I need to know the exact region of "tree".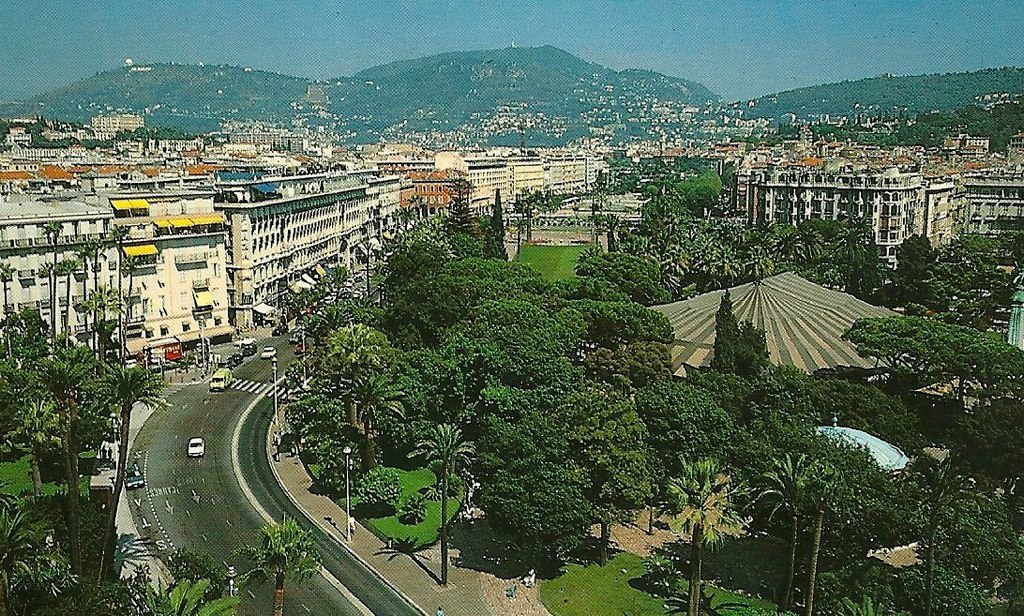
Region: locate(902, 489, 1018, 615).
